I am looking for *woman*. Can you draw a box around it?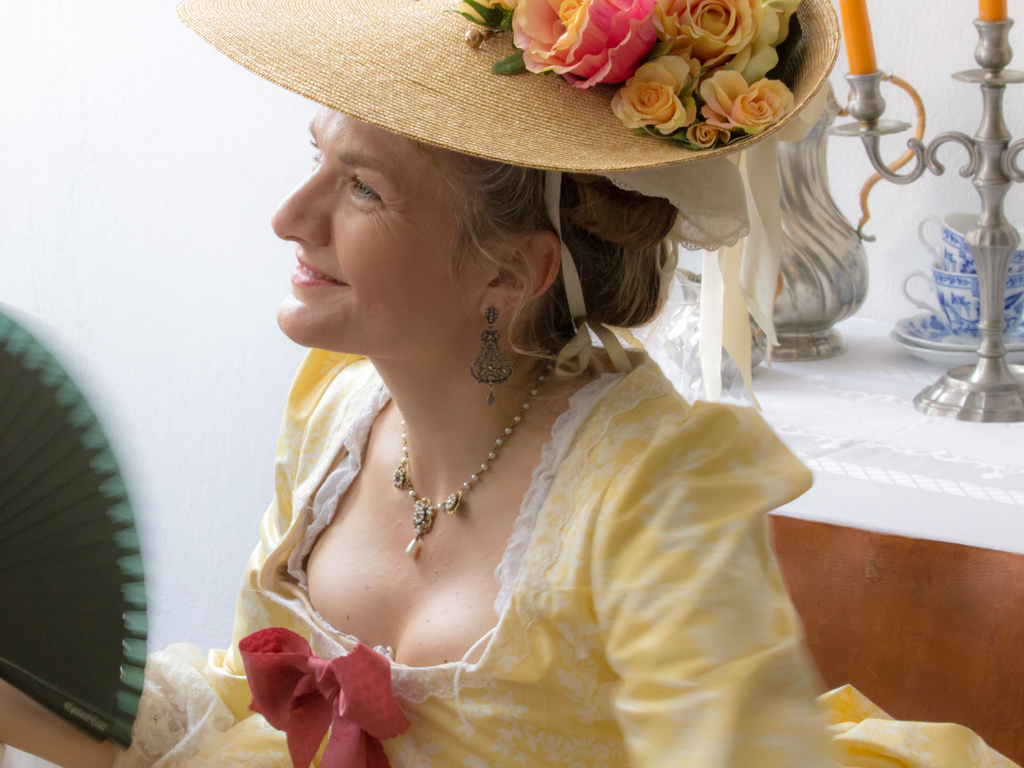
Sure, the bounding box is 0, 0, 1020, 767.
